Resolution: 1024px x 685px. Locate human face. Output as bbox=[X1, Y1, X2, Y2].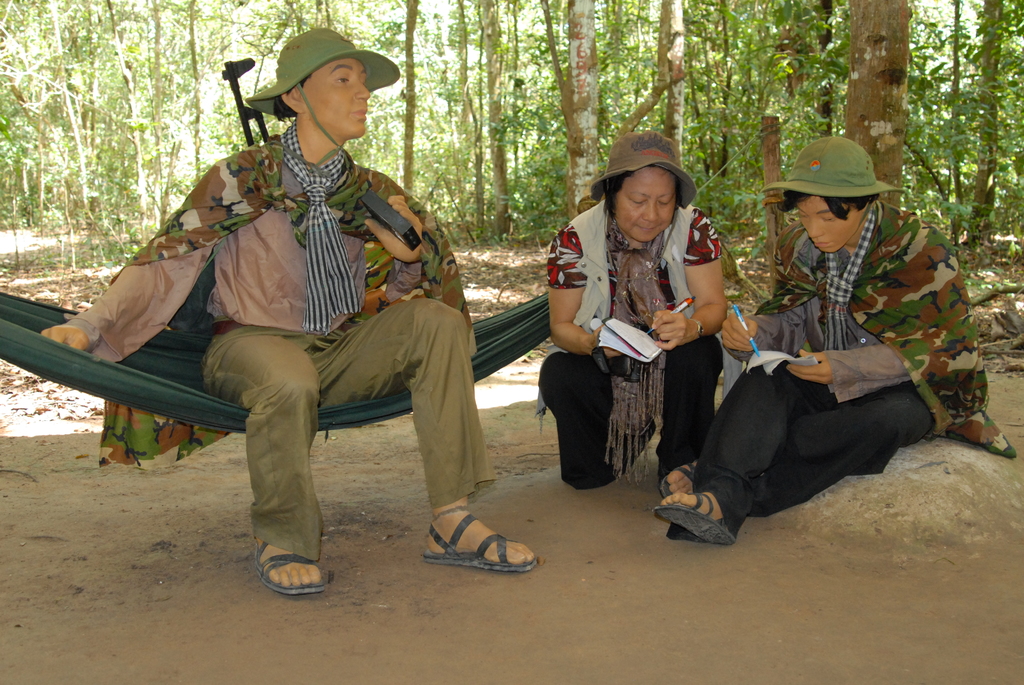
bbox=[304, 55, 371, 136].
